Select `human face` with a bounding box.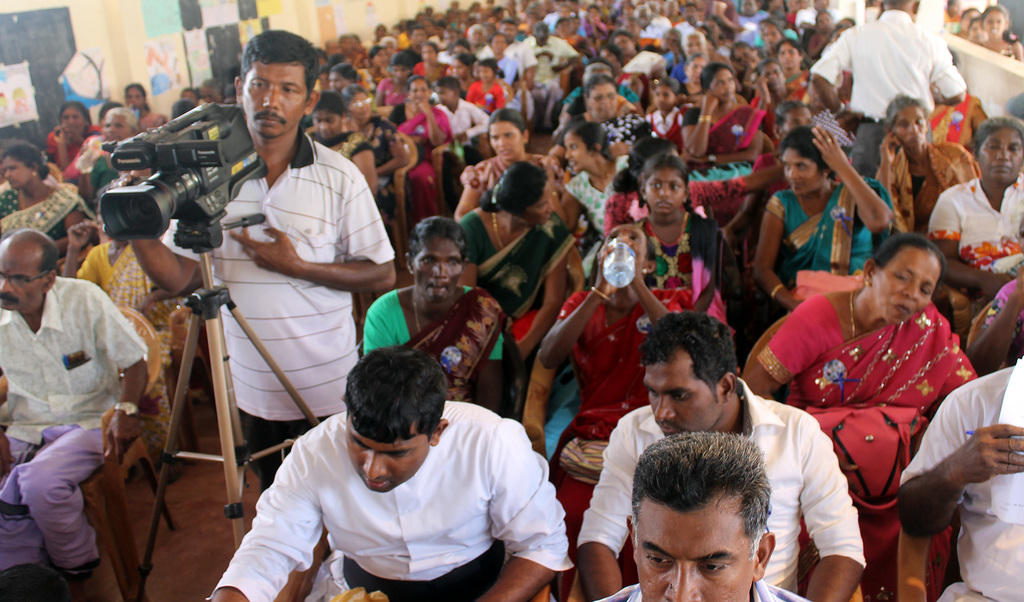
780:151:819:196.
